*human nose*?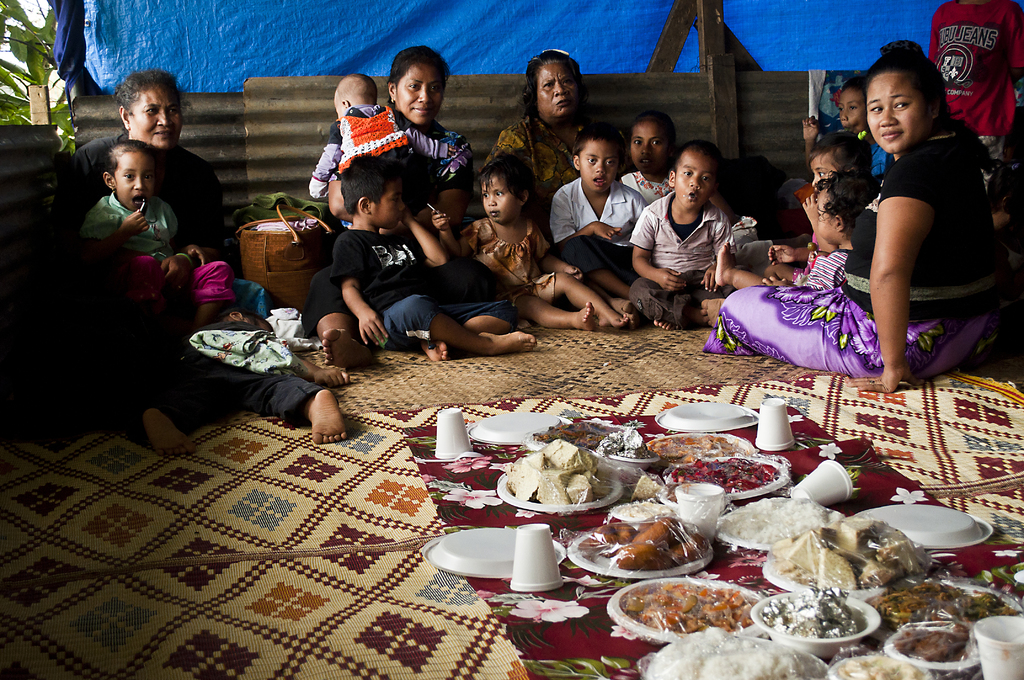
box(596, 164, 606, 175)
